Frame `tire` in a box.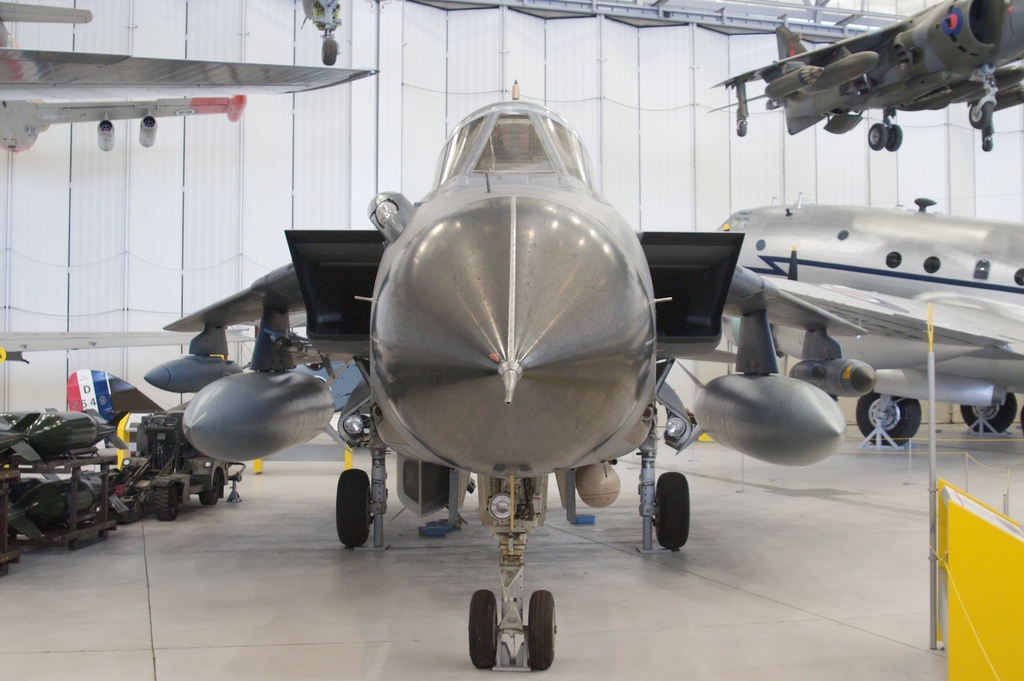
rect(335, 470, 373, 549).
